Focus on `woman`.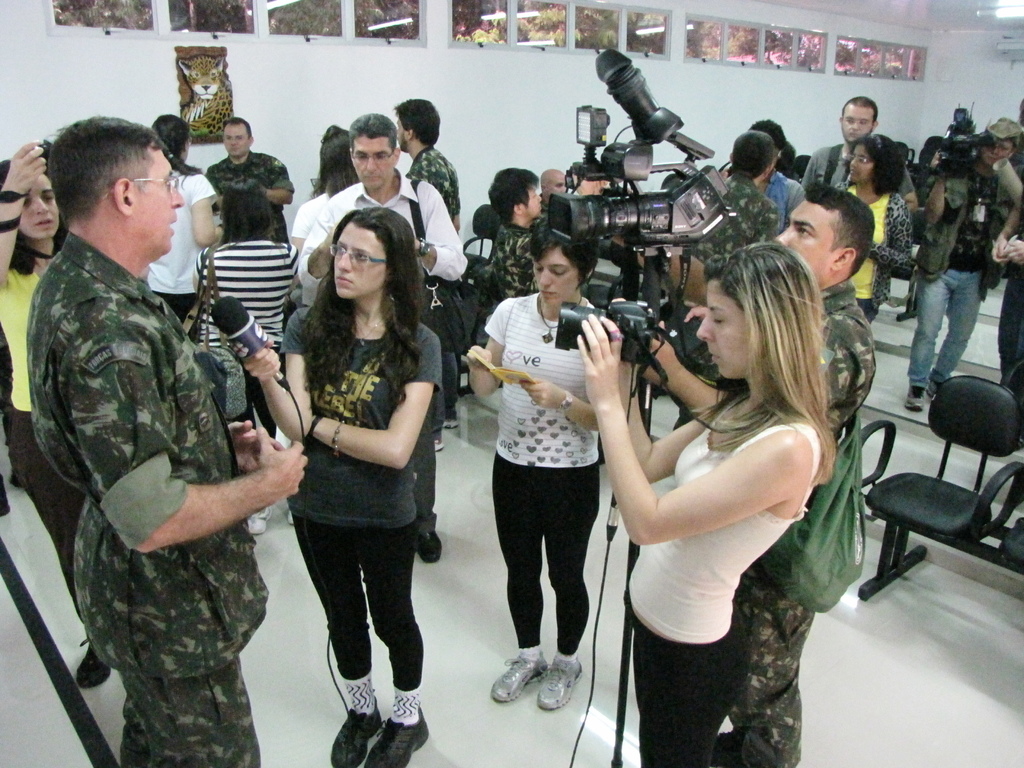
Focused at bbox=(0, 141, 111, 695).
